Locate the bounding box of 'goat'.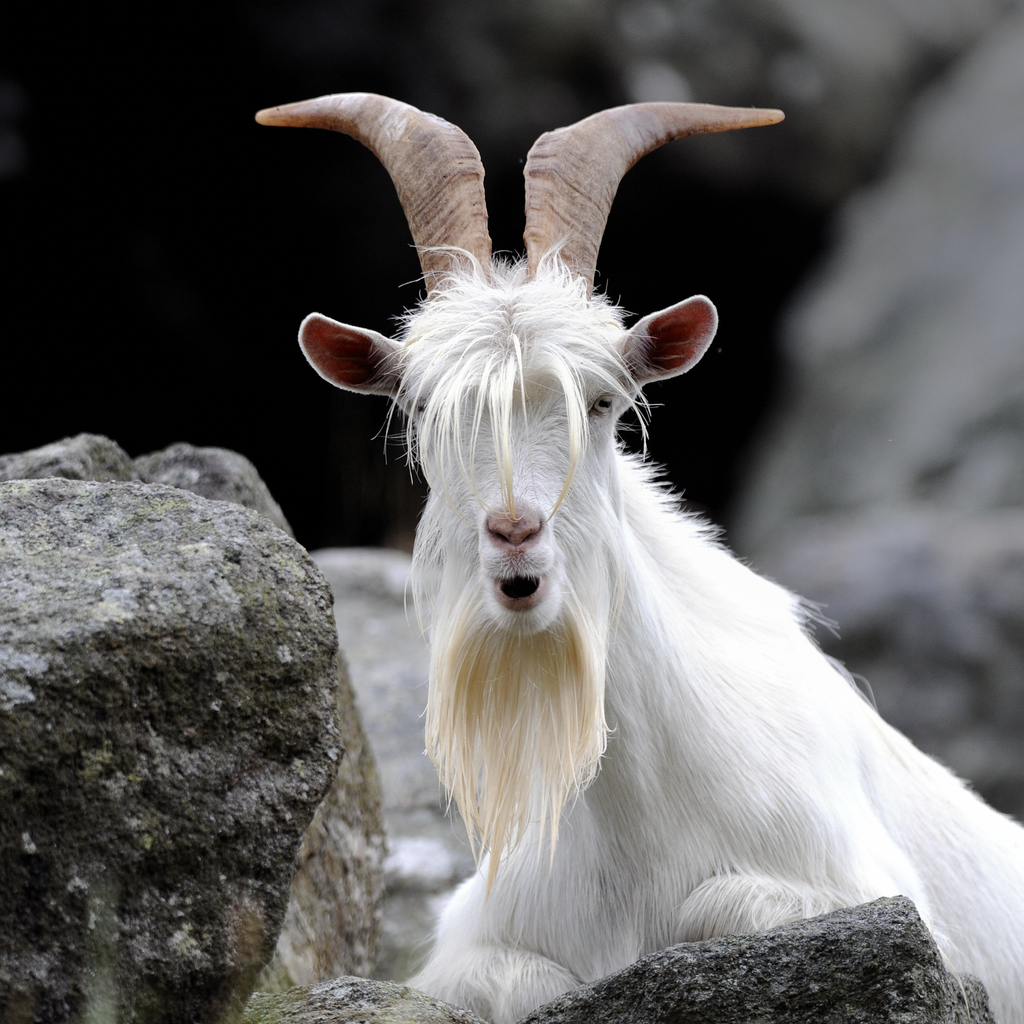
Bounding box: locate(250, 87, 1023, 1022).
